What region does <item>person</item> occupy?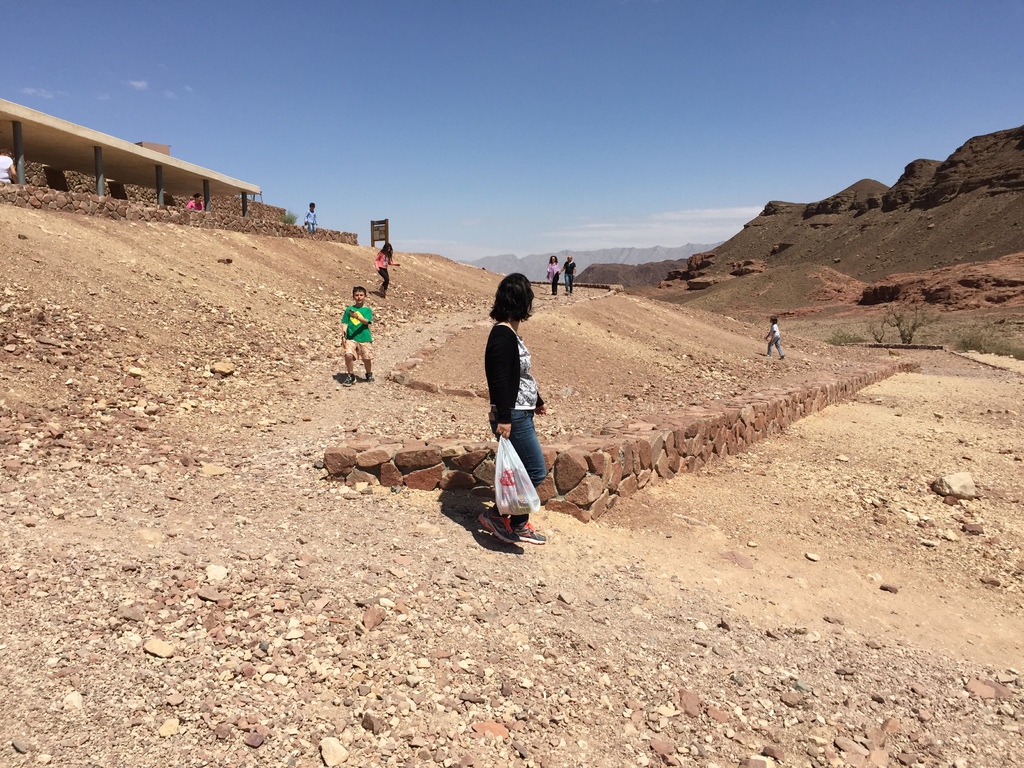
locate(335, 284, 377, 387).
